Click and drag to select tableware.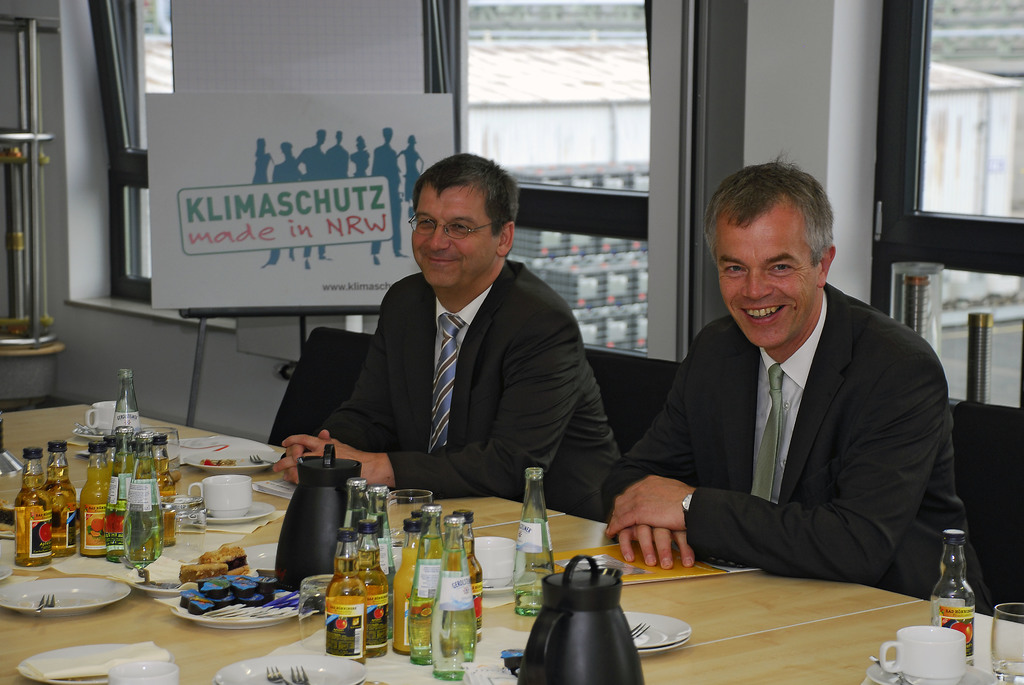
Selection: (387,489,440,577).
